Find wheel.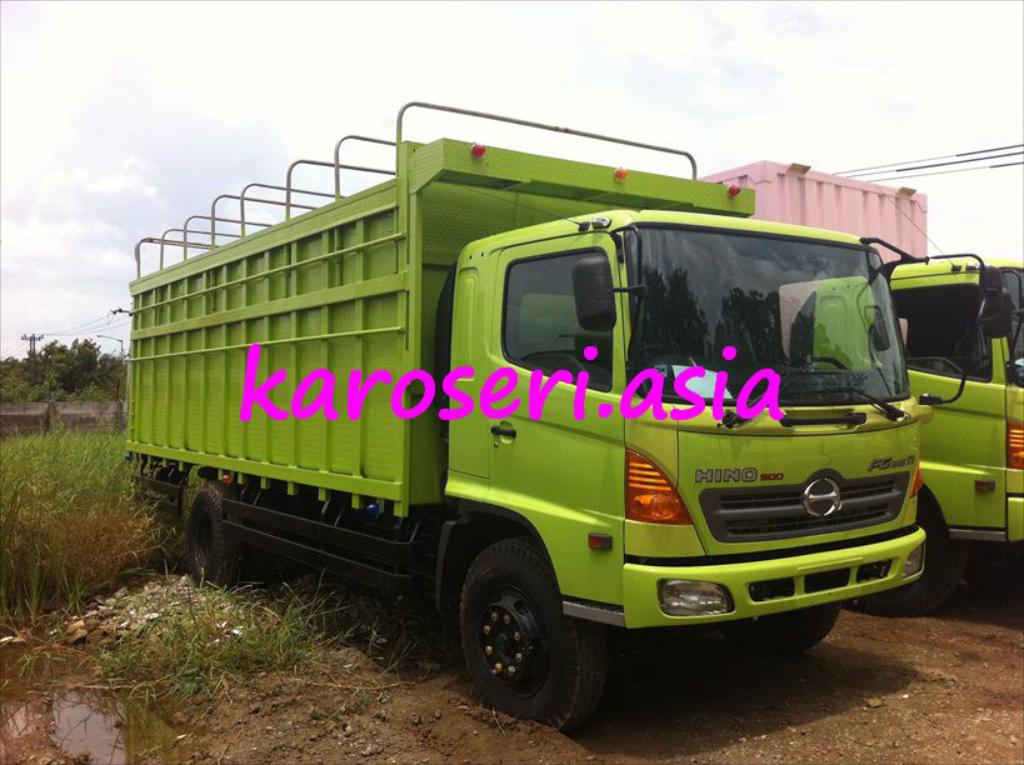
[x1=460, y1=540, x2=604, y2=736].
